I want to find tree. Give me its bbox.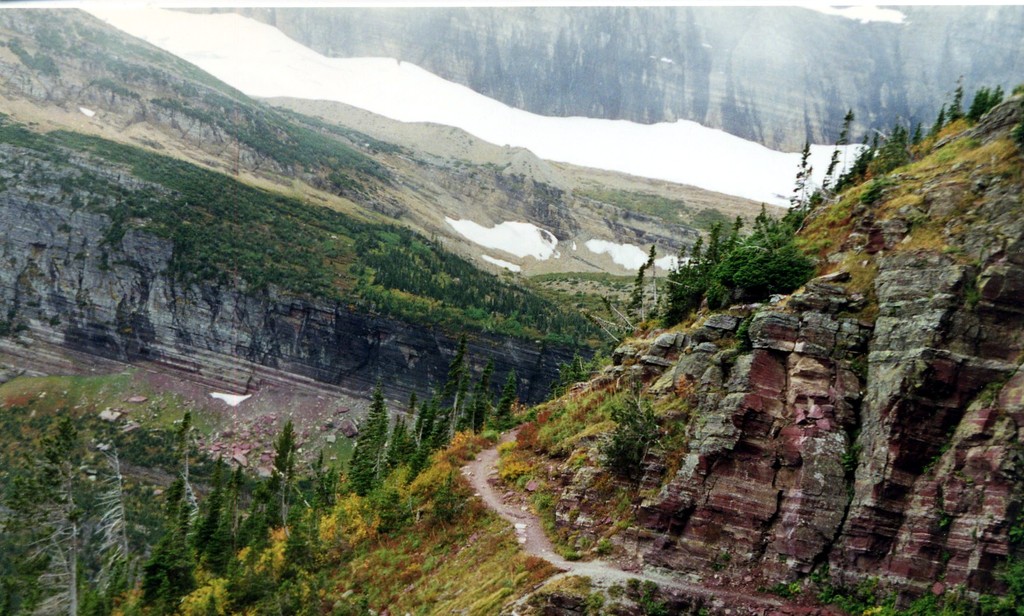
(left=662, top=257, right=718, bottom=308).
